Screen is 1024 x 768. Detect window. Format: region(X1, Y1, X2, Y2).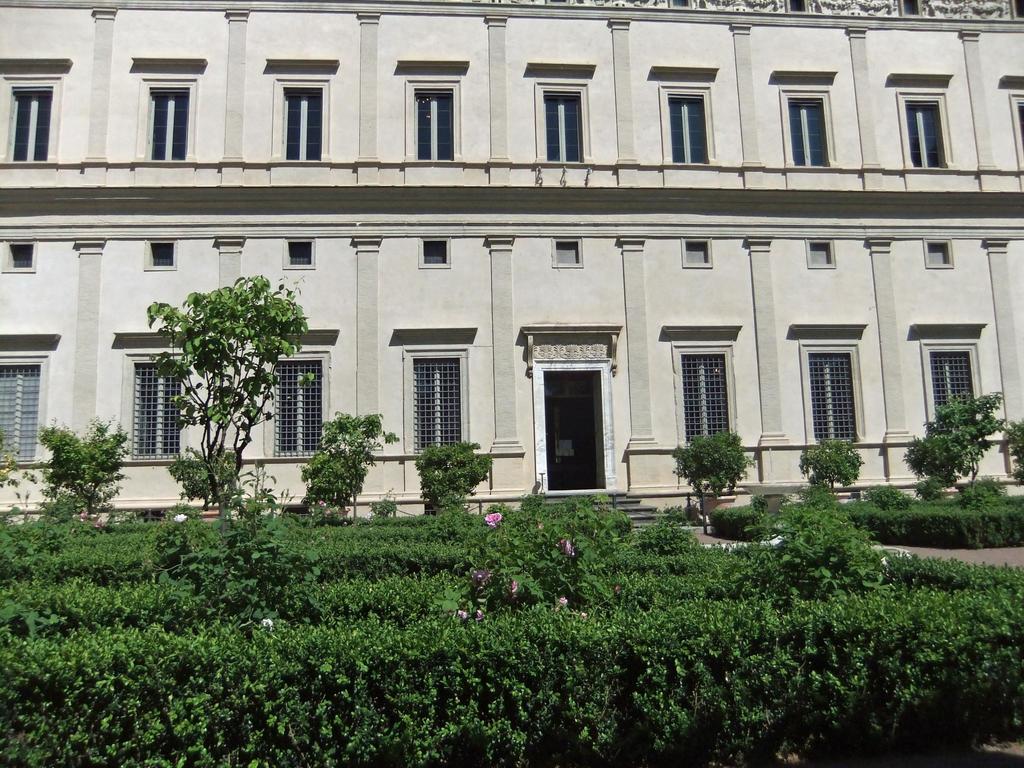
region(1007, 98, 1023, 159).
